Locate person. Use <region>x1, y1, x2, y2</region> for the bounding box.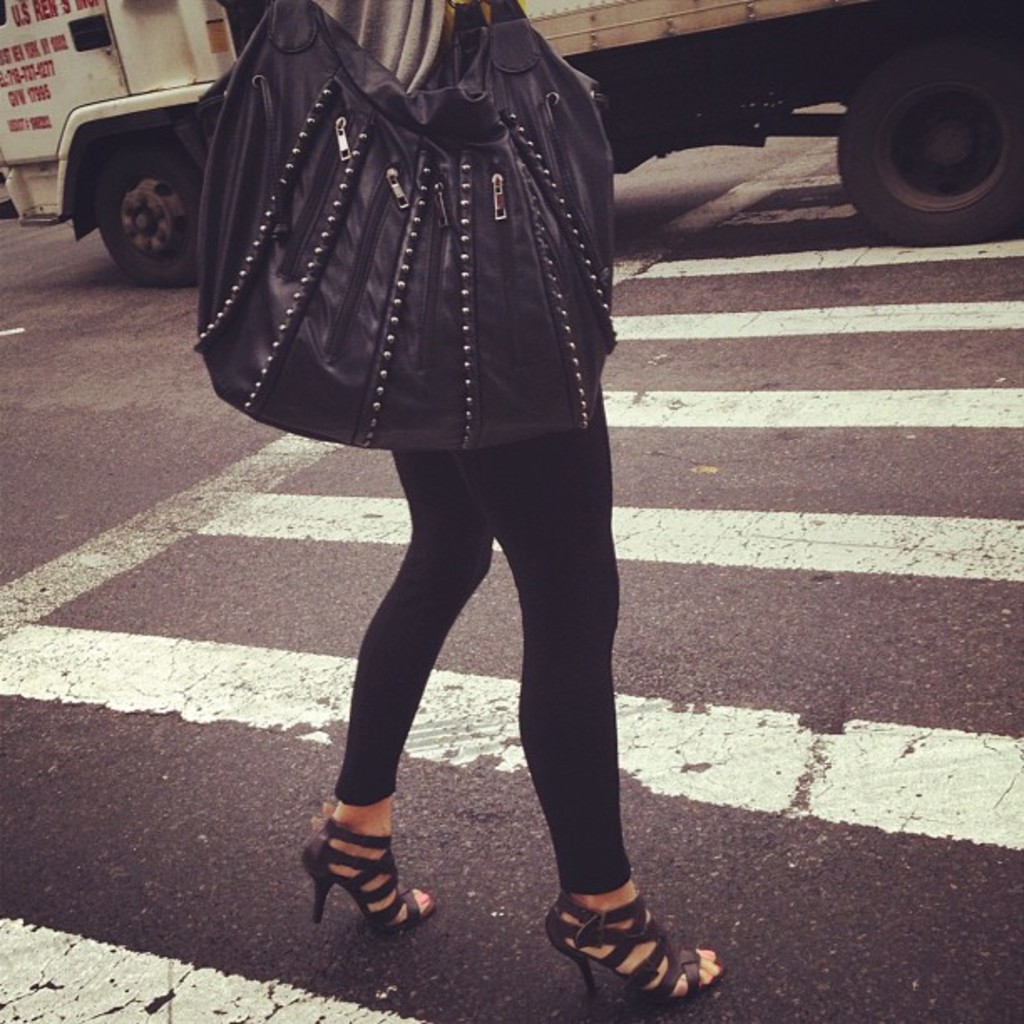
<region>202, 0, 708, 962</region>.
